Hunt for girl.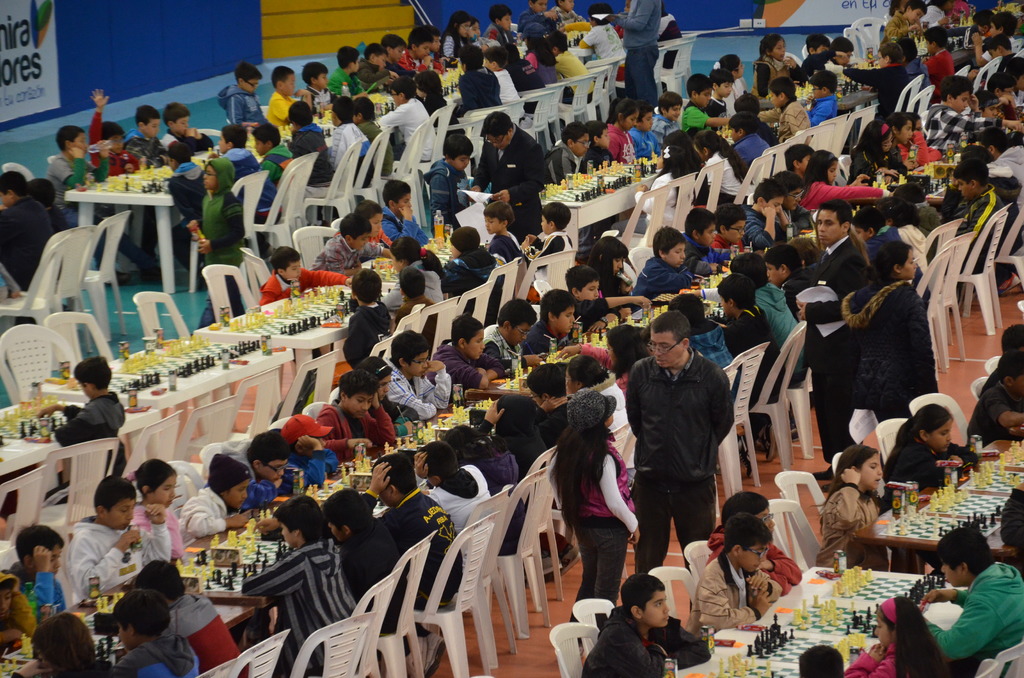
Hunted down at 416:76:467:140.
